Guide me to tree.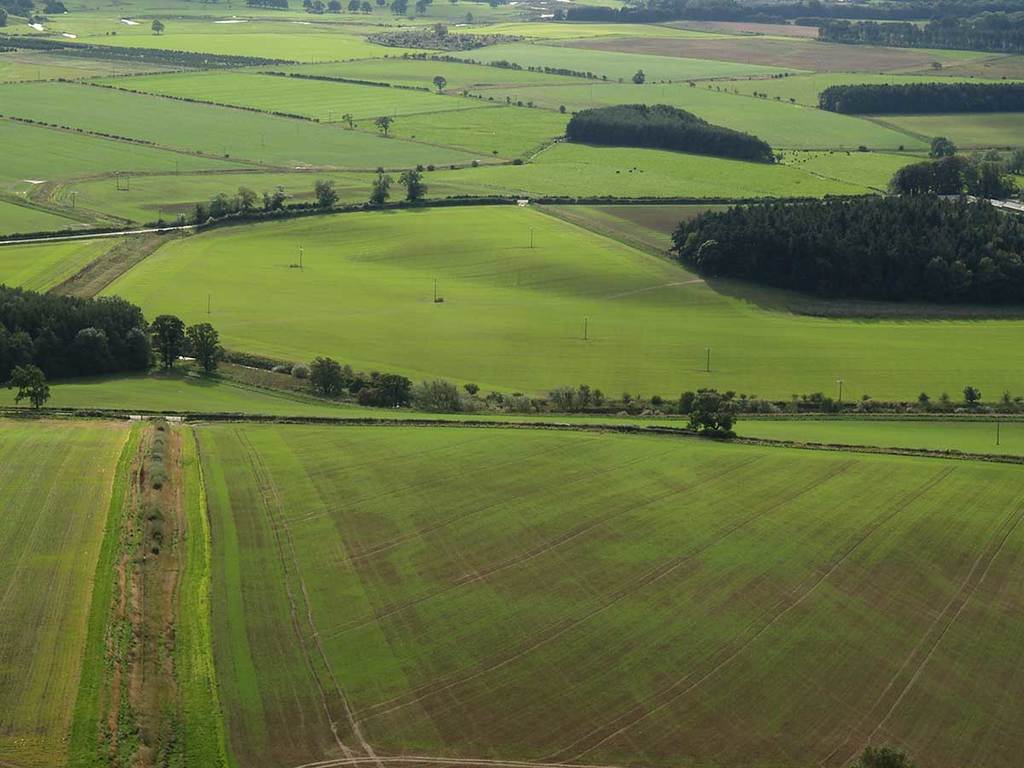
Guidance: 412:378:457:411.
